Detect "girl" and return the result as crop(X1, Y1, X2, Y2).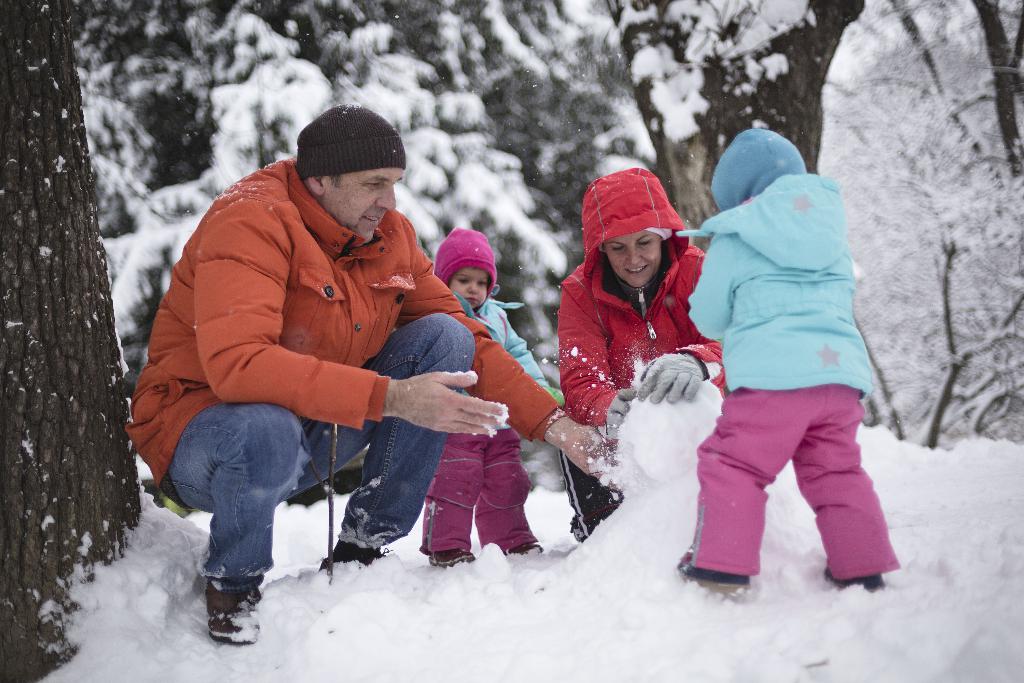
crop(414, 225, 550, 564).
